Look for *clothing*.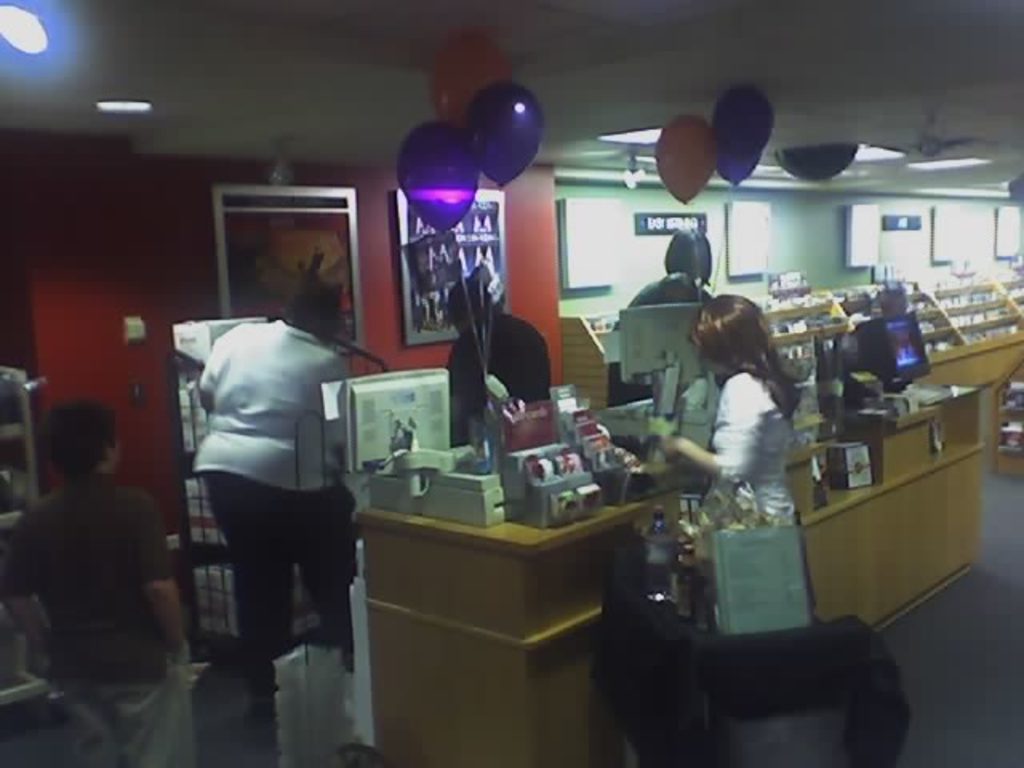
Found: {"x1": 0, "y1": 475, "x2": 219, "y2": 766}.
